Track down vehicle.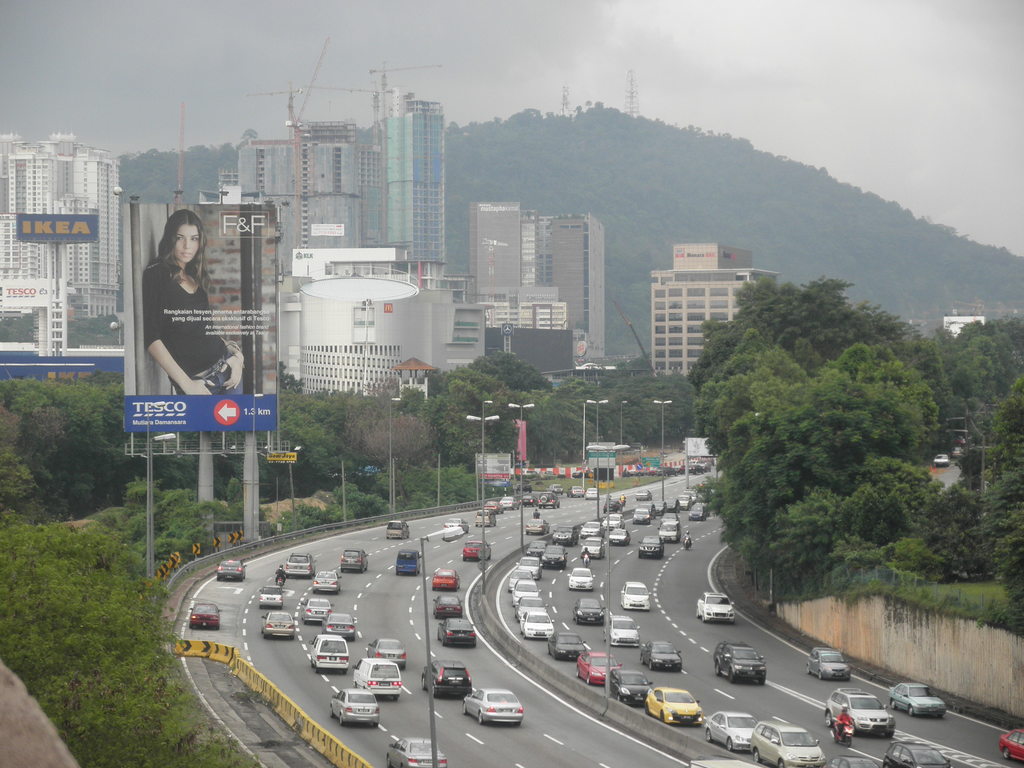
Tracked to <bbox>691, 590, 737, 621</bbox>.
